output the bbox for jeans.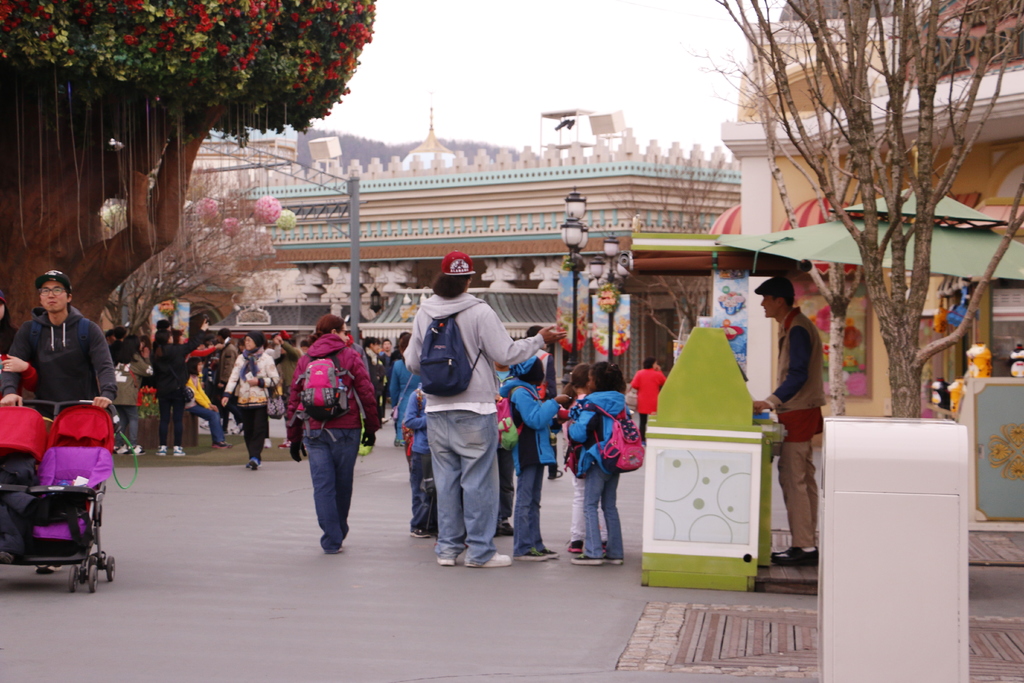
114, 404, 138, 440.
